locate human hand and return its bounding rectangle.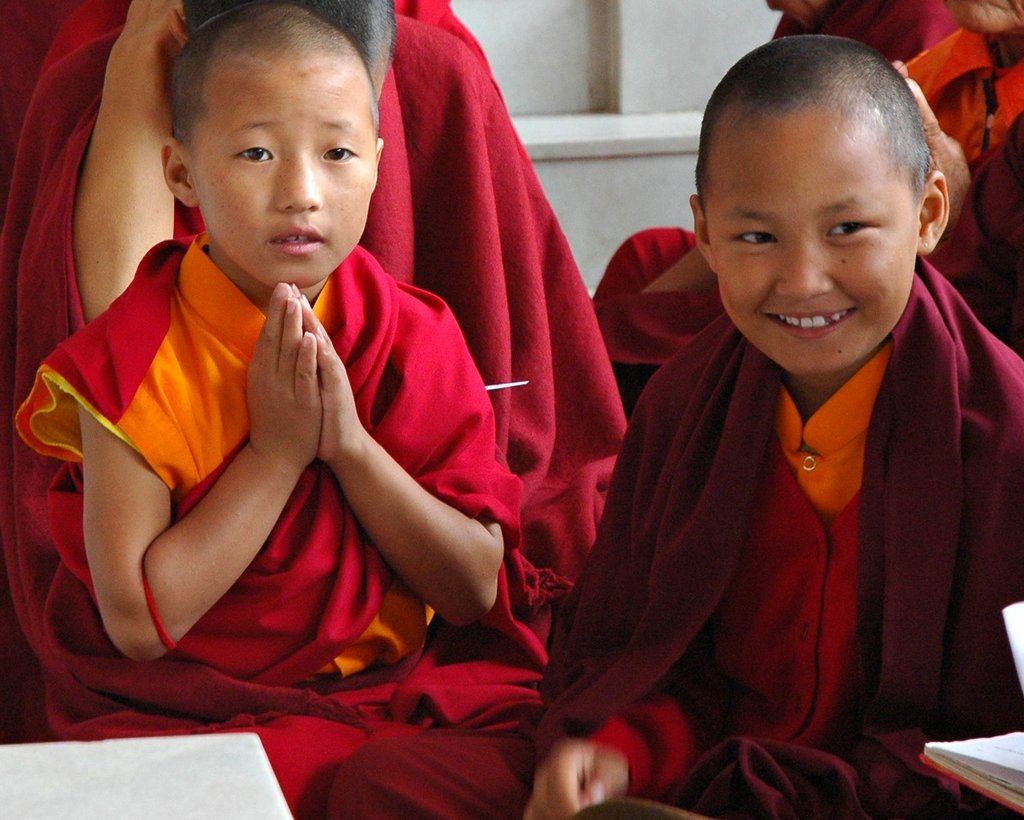
(x1=290, y1=283, x2=358, y2=462).
